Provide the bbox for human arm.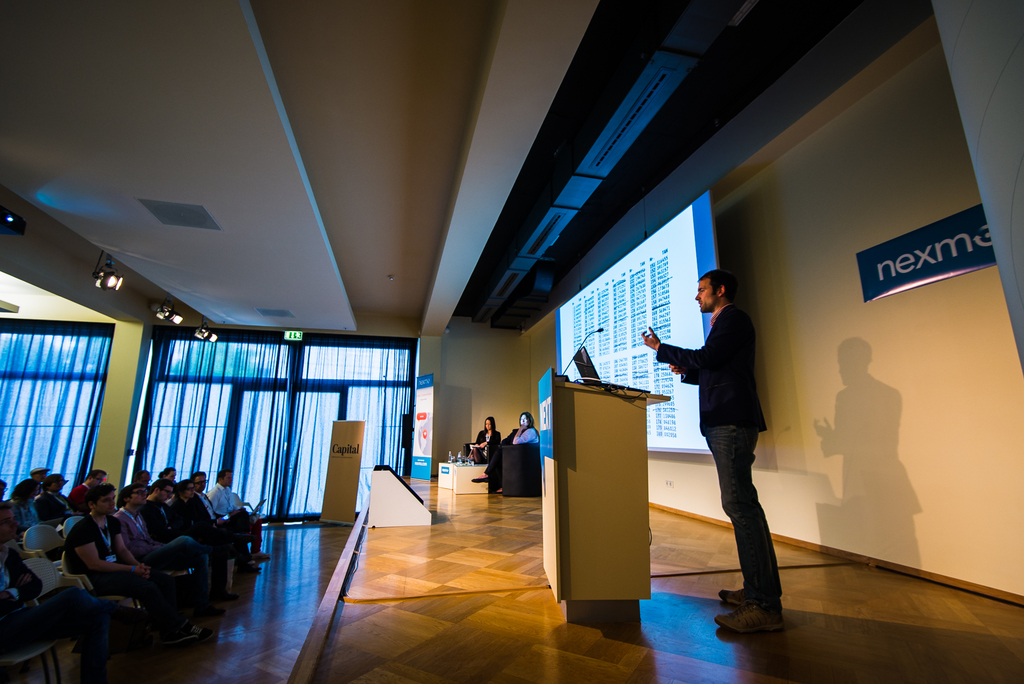
640/317/735/378.
